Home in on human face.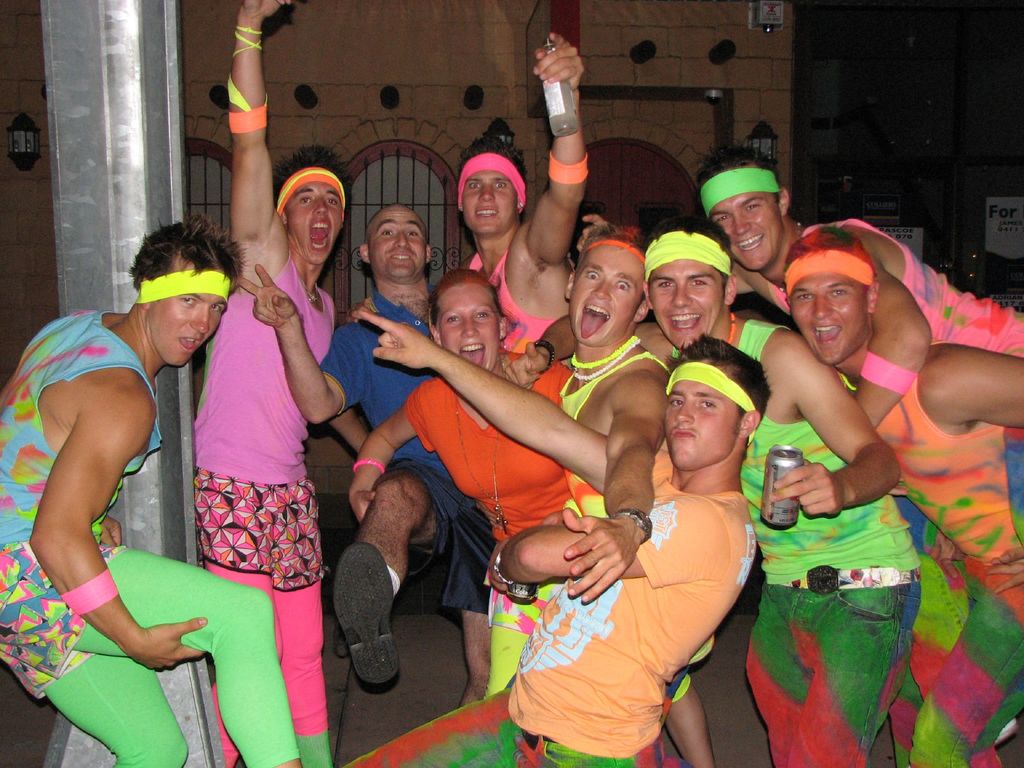
Homed in at bbox=(664, 356, 744, 466).
